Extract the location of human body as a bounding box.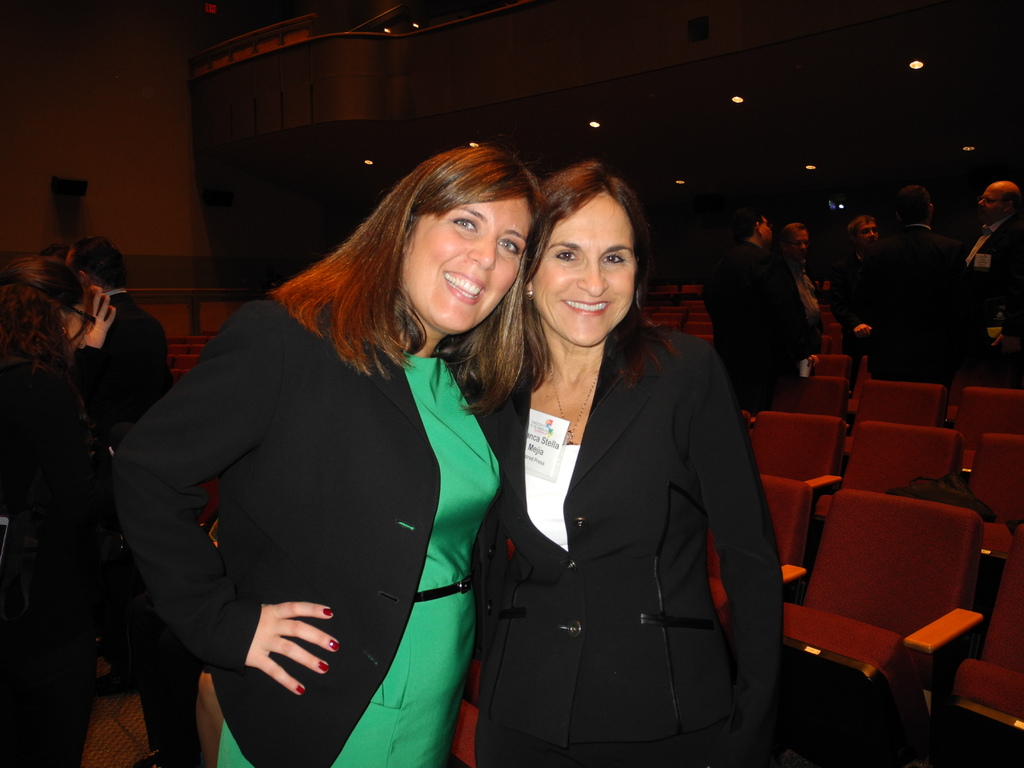
(0,244,118,767).
